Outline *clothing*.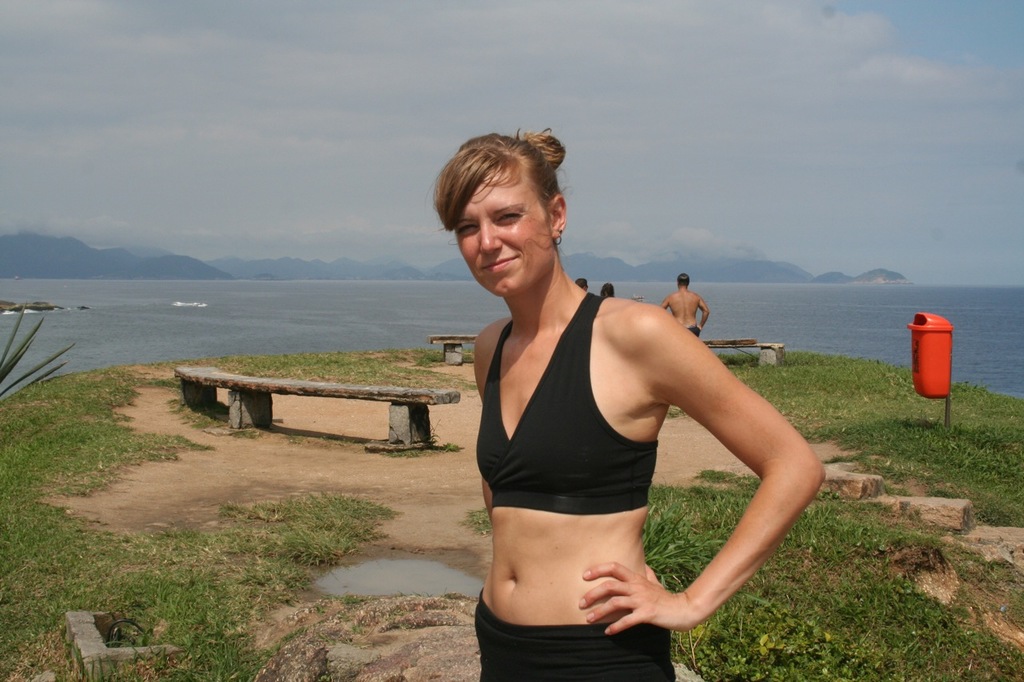
Outline: [left=471, top=596, right=682, bottom=681].
